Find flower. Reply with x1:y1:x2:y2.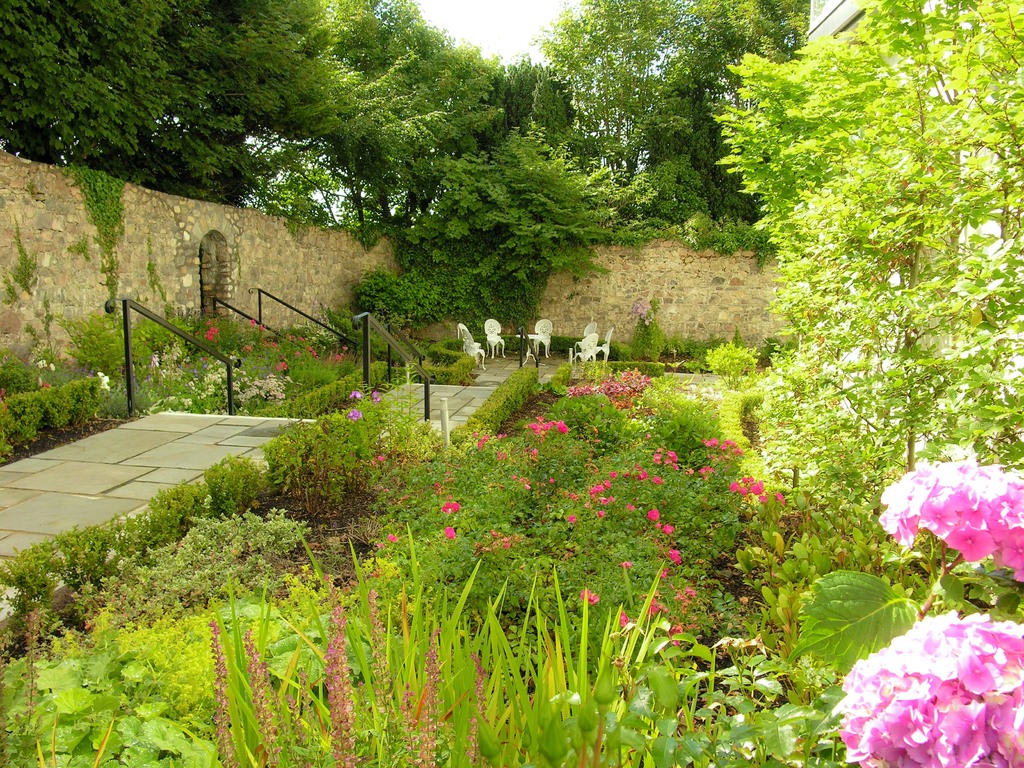
657:566:668:577.
